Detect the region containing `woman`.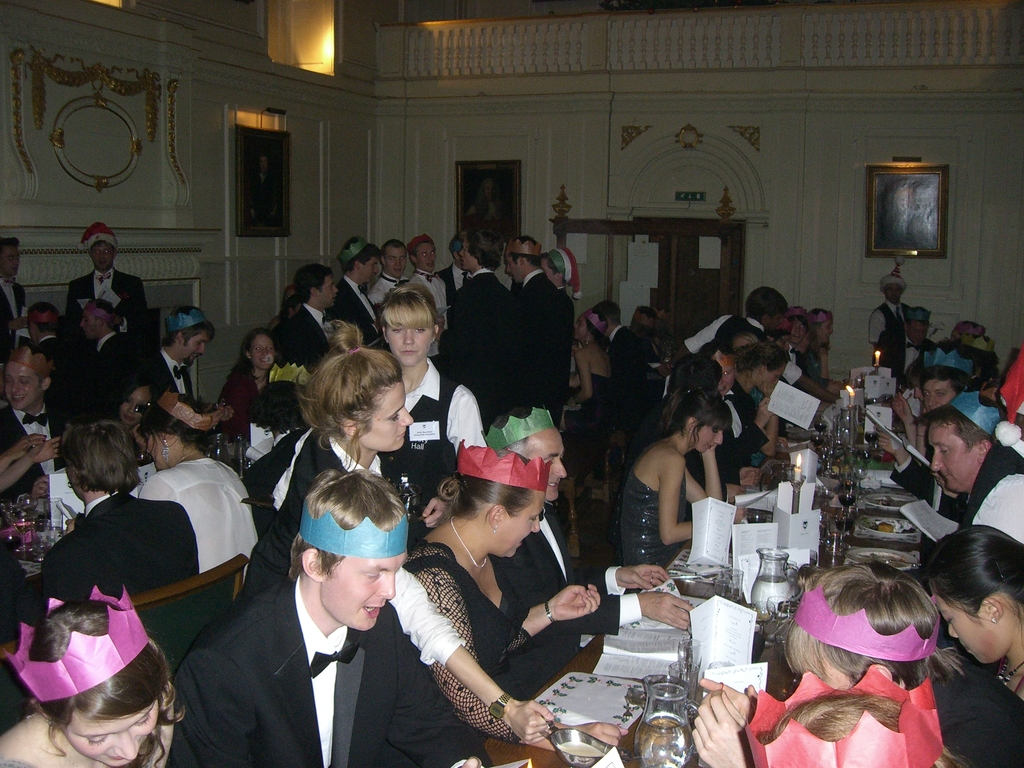
730/343/778/465.
